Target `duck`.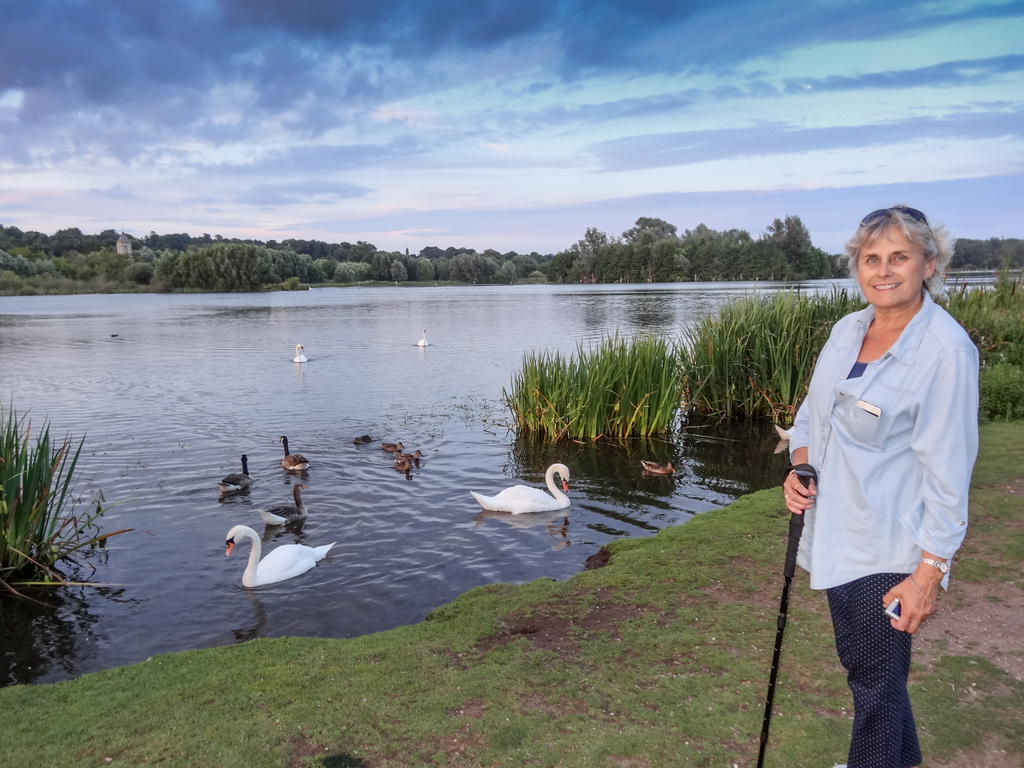
Target region: BBox(393, 450, 423, 478).
